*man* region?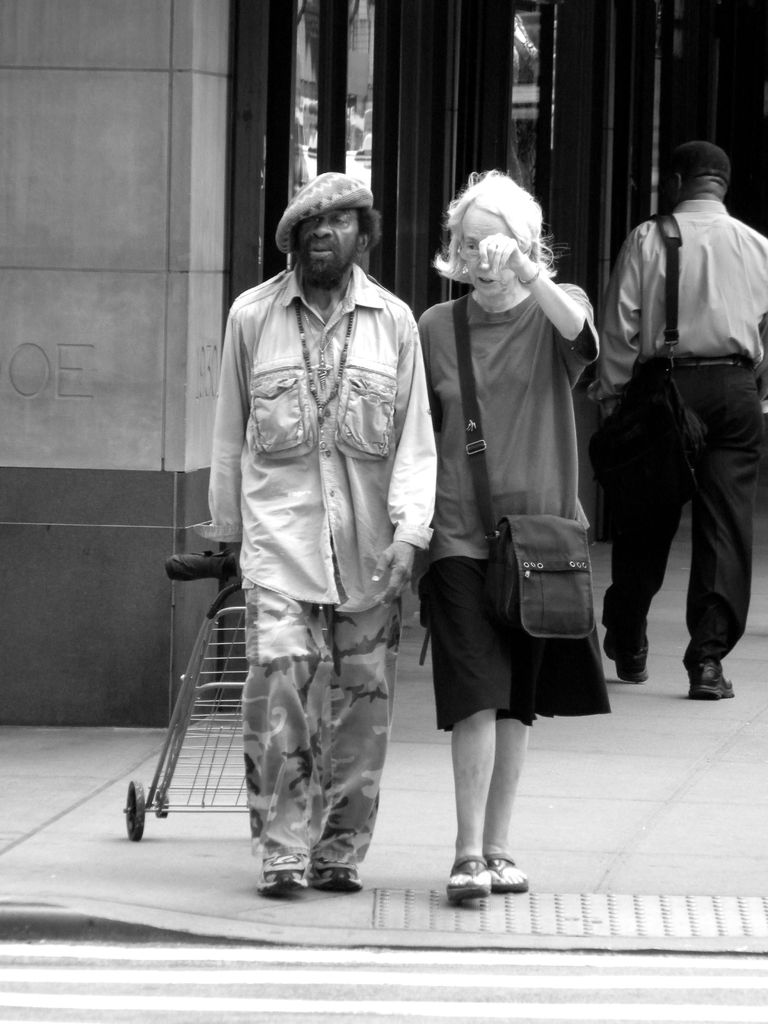
x1=588, y1=140, x2=767, y2=695
